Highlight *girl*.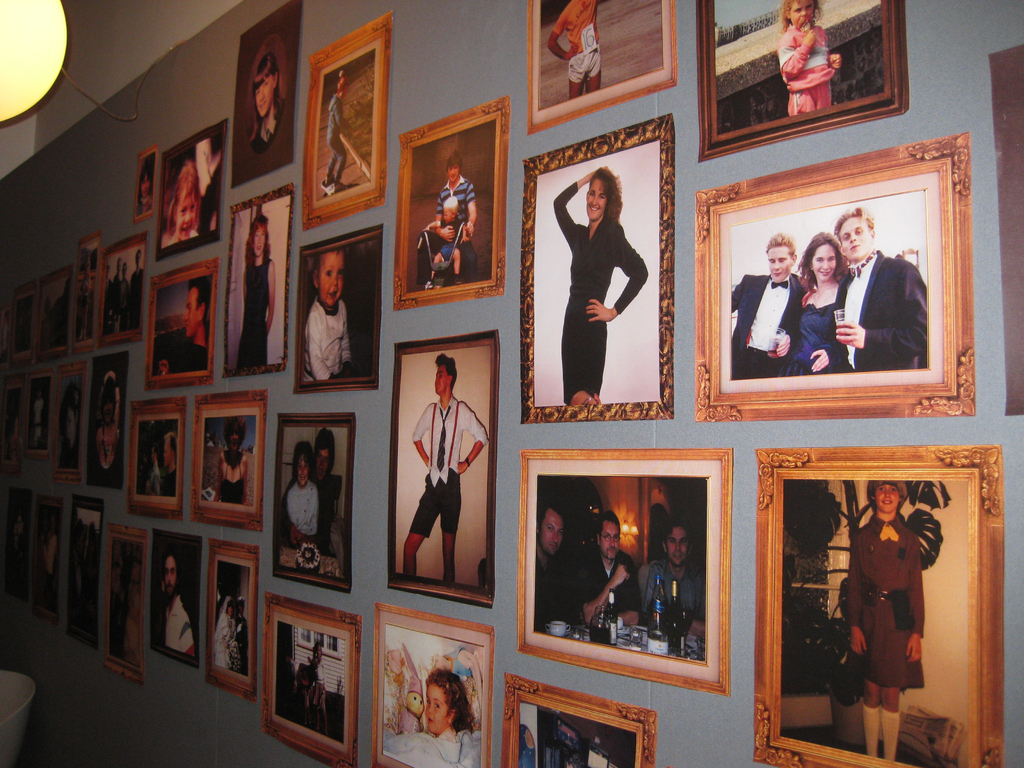
Highlighted region: pyautogui.locateOnScreen(375, 667, 482, 767).
